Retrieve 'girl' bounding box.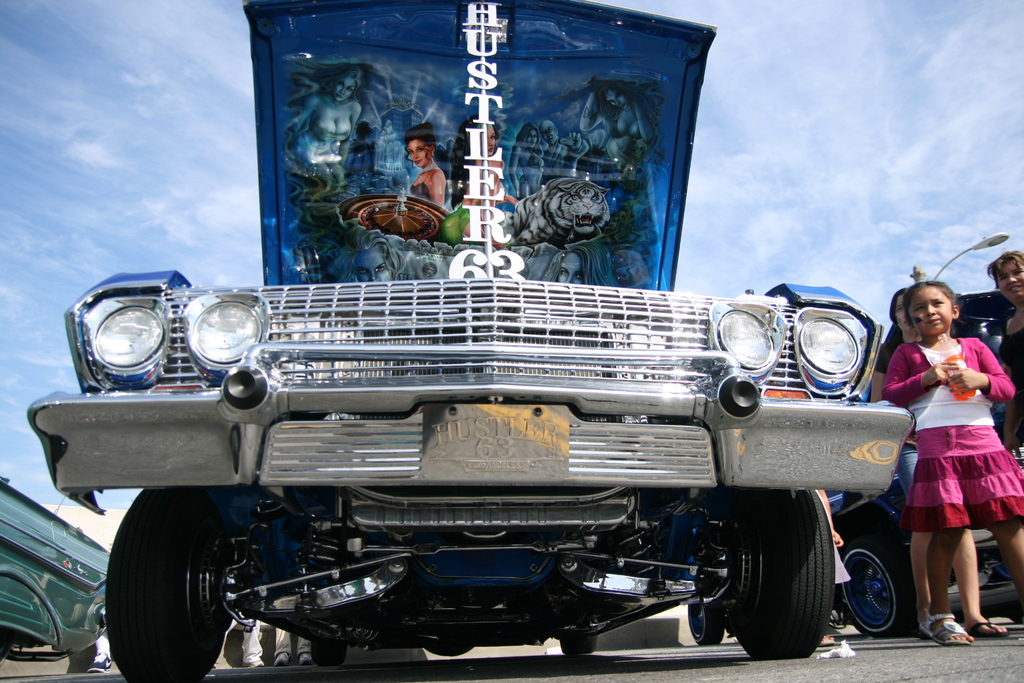
Bounding box: detection(400, 125, 458, 205).
